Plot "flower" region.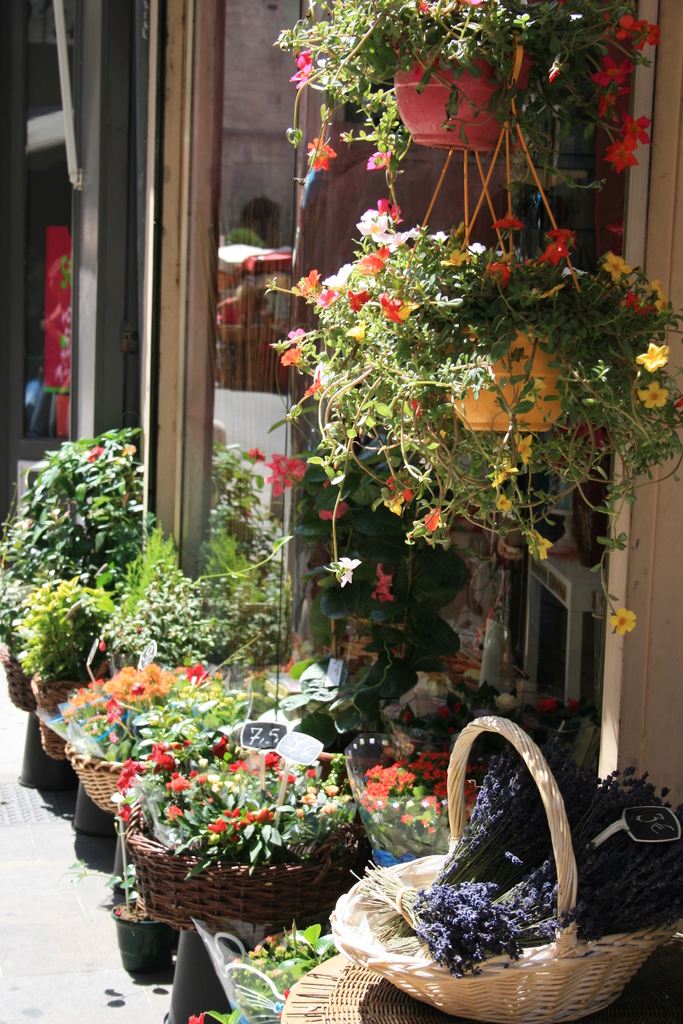
Plotted at bbox=[597, 251, 635, 287].
